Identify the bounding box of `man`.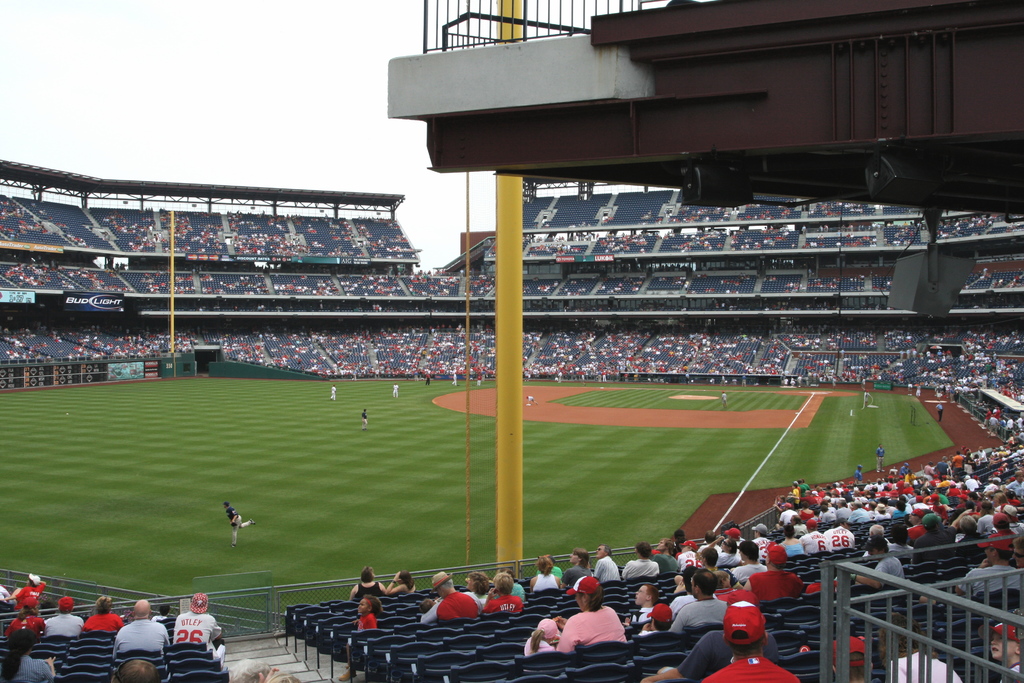
pyautogui.locateOnScreen(561, 550, 595, 589).
